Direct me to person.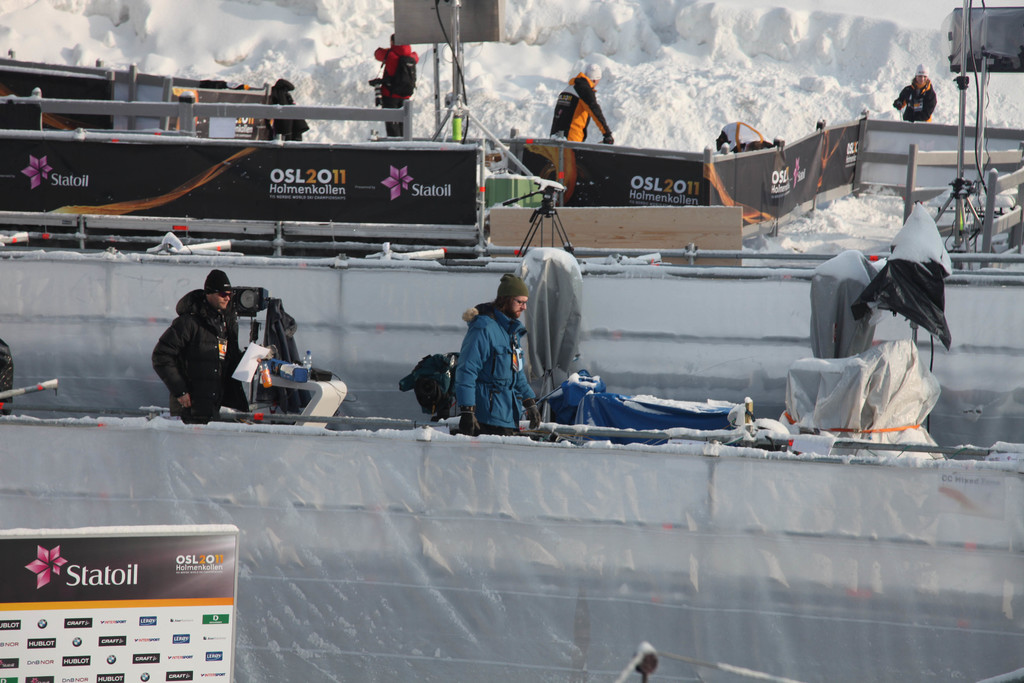
Direction: {"left": 454, "top": 267, "right": 545, "bottom": 438}.
